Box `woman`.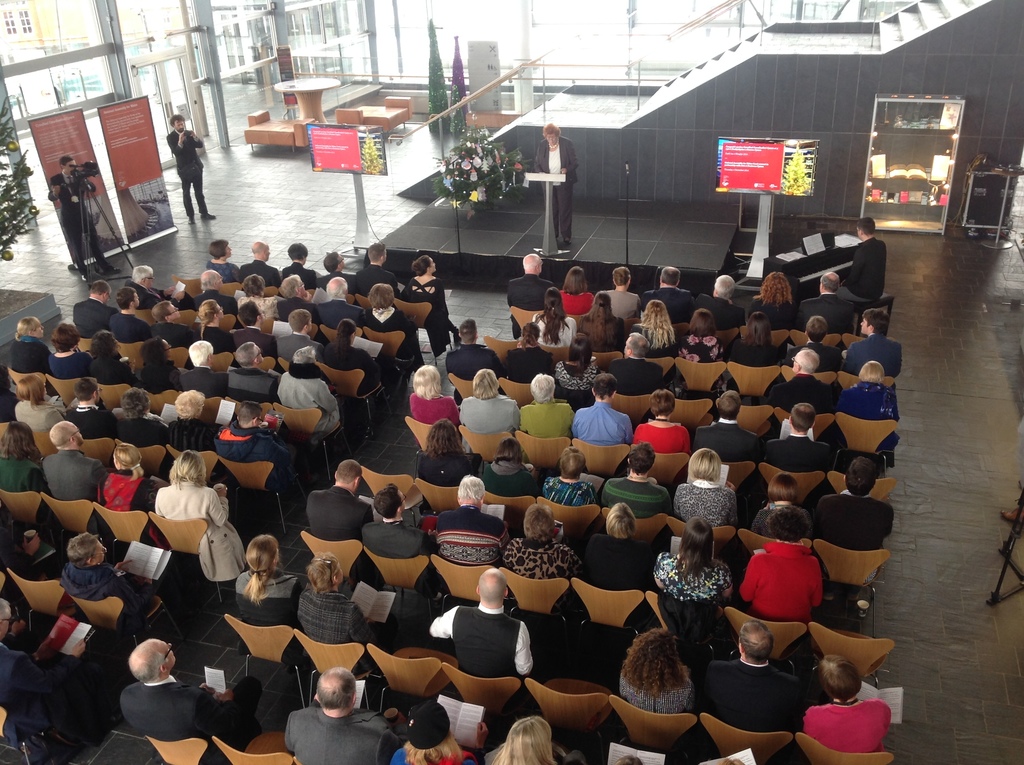
[x1=166, y1=385, x2=225, y2=453].
